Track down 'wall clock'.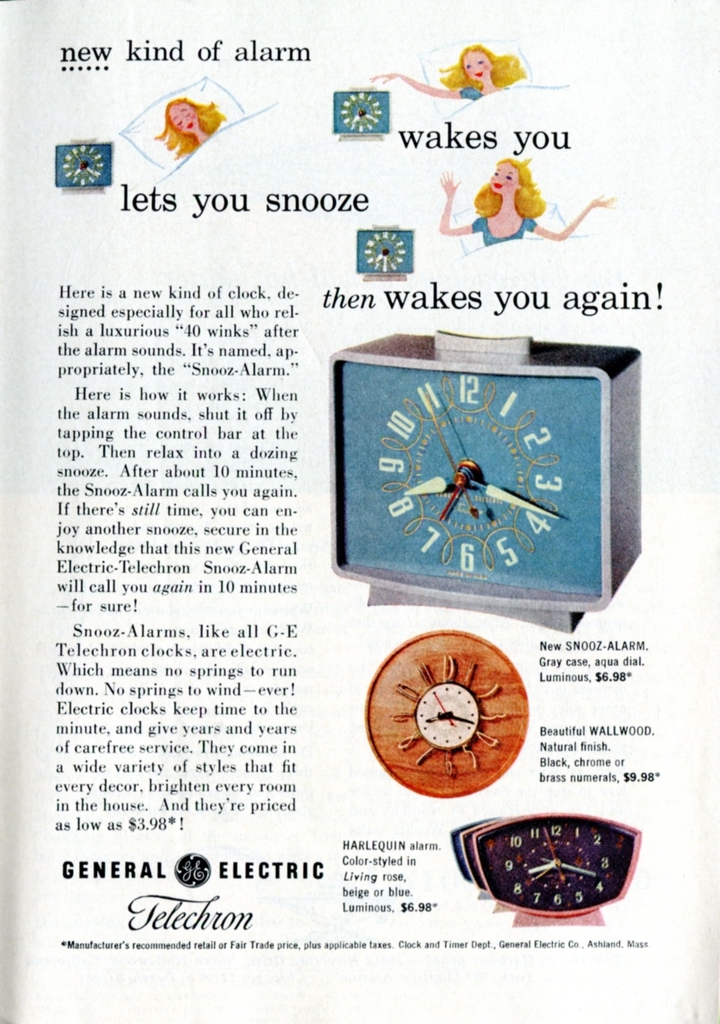
Tracked to [458,813,514,913].
